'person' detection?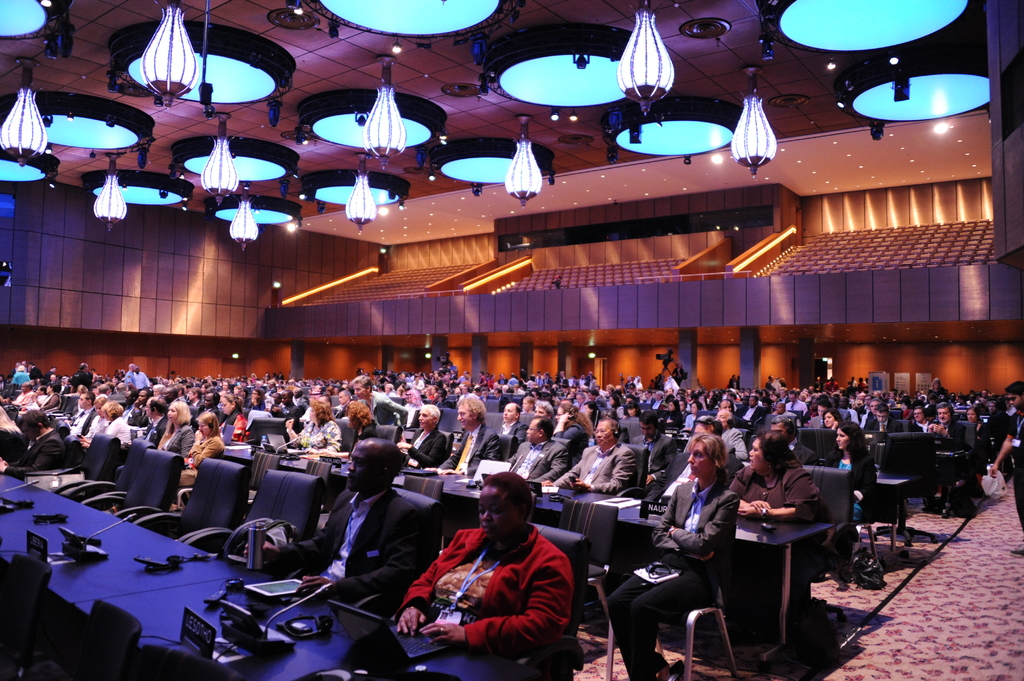
bbox=[953, 394, 972, 409]
